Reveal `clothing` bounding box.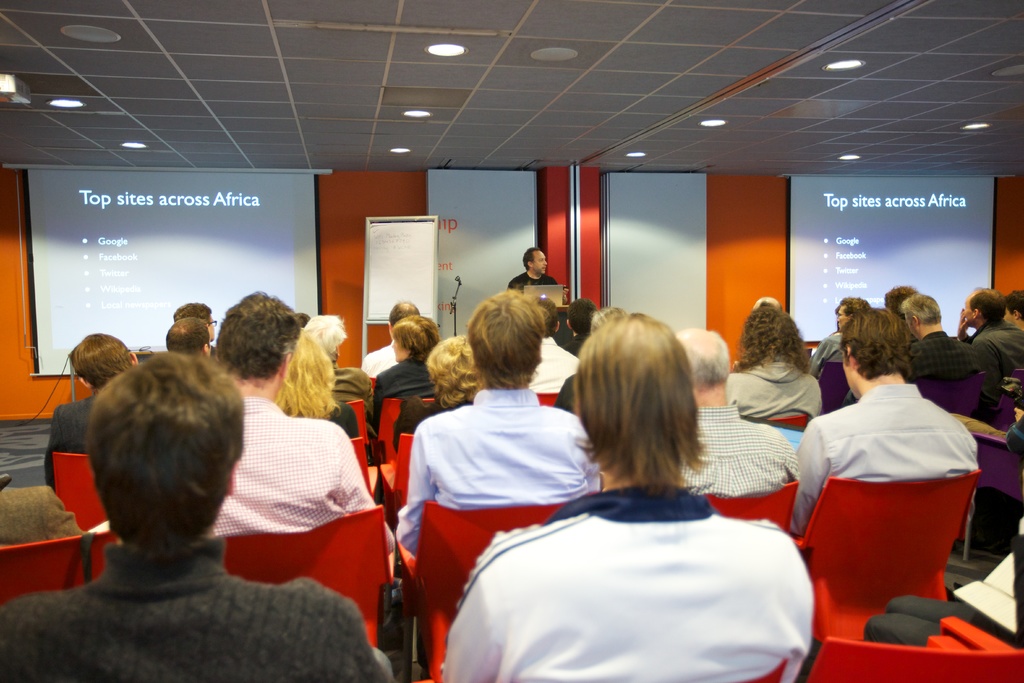
Revealed: region(362, 338, 397, 381).
